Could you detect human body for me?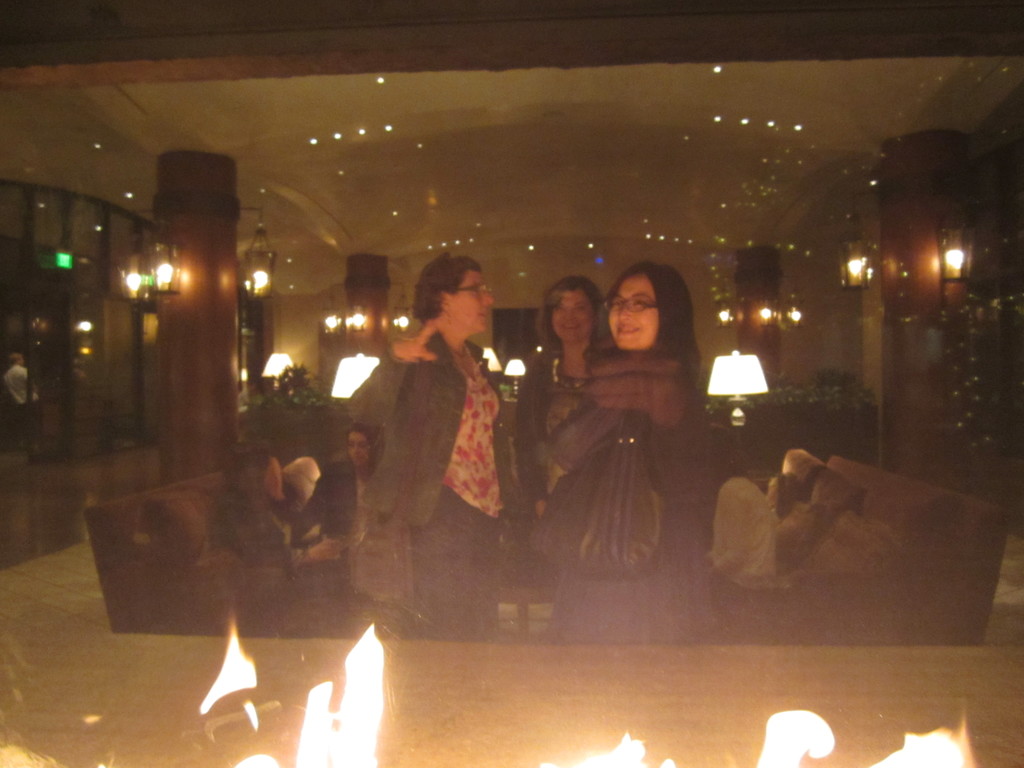
Detection result: x1=358, y1=326, x2=508, y2=643.
